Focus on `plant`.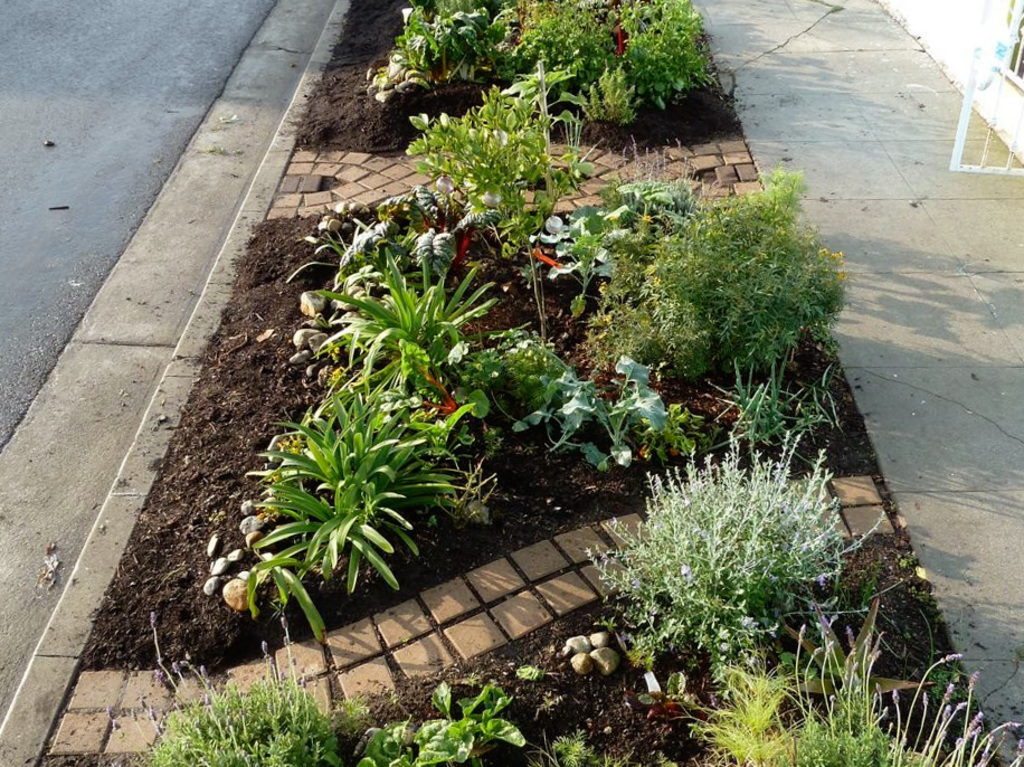
Focused at 575, 390, 895, 720.
